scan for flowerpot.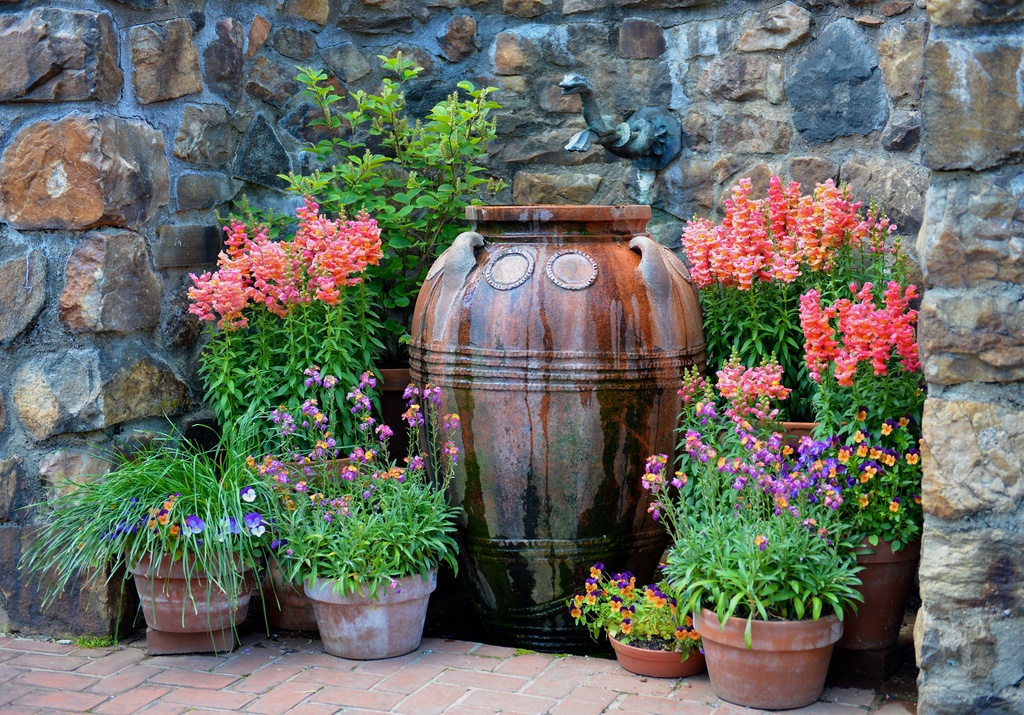
Scan result: (left=749, top=412, right=840, bottom=459).
